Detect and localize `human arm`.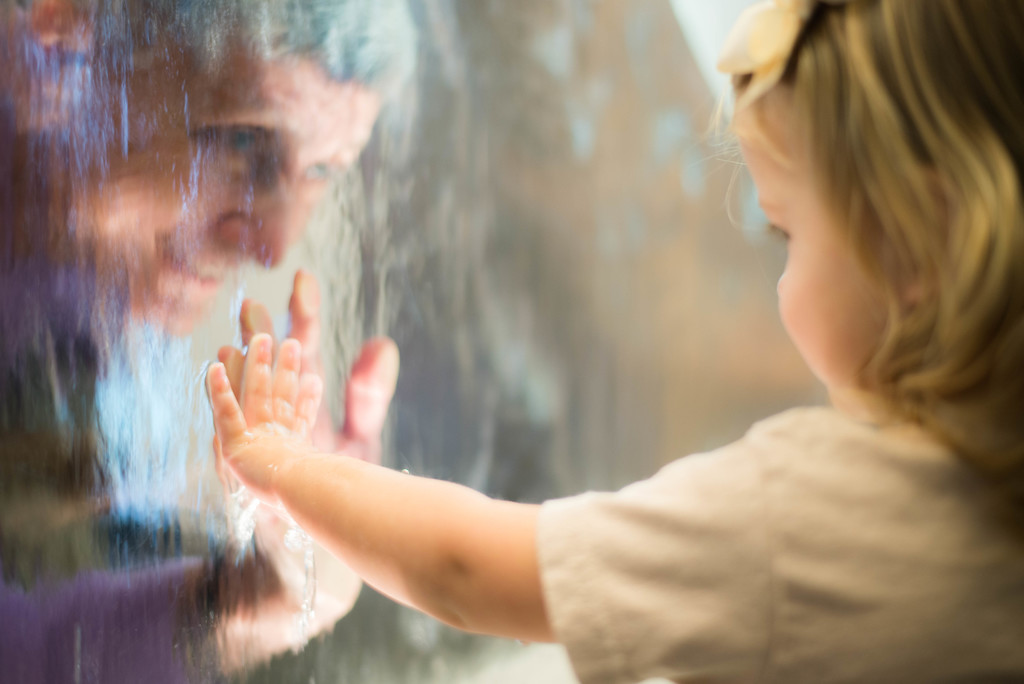
Localized at crop(237, 345, 650, 683).
